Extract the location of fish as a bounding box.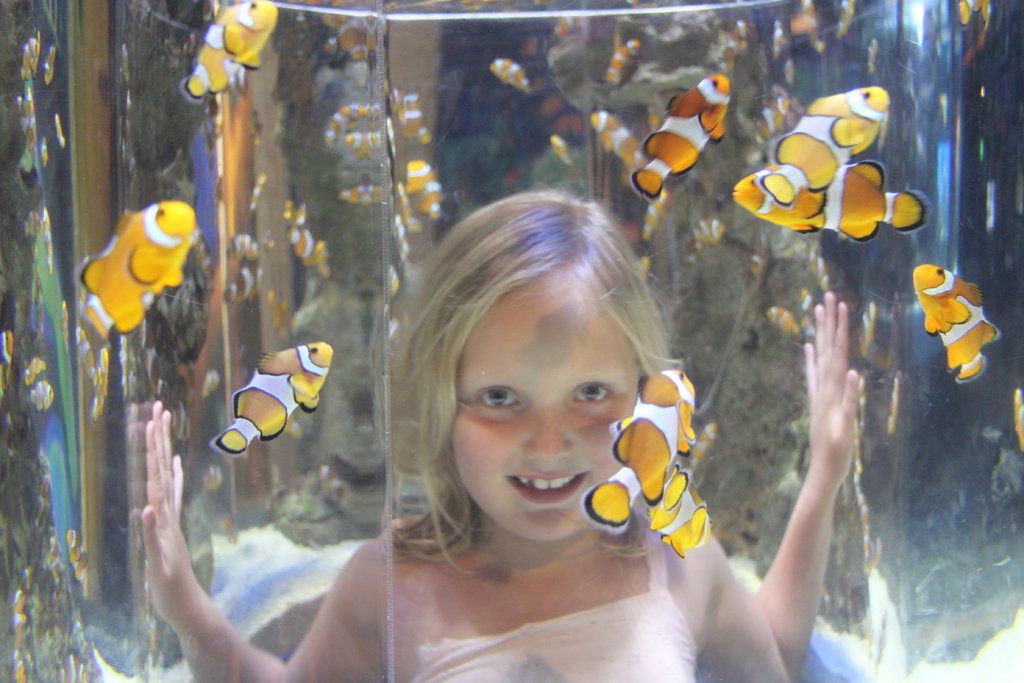
BBox(915, 262, 1001, 388).
